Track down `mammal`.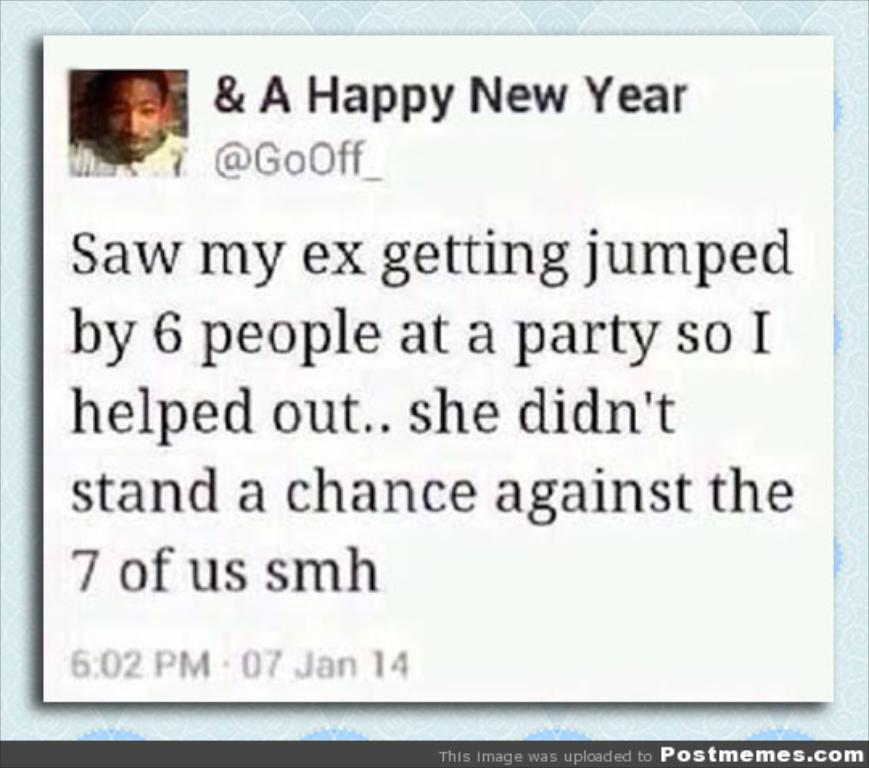
Tracked to bbox=[60, 56, 190, 172].
